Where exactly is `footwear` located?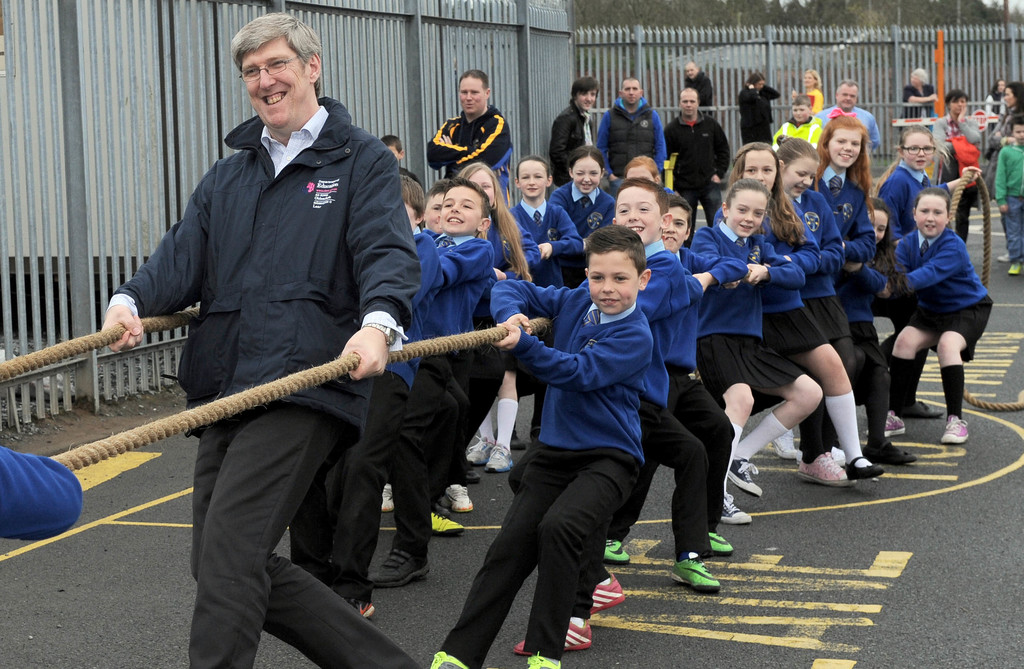
Its bounding box is 798/452/865/489.
